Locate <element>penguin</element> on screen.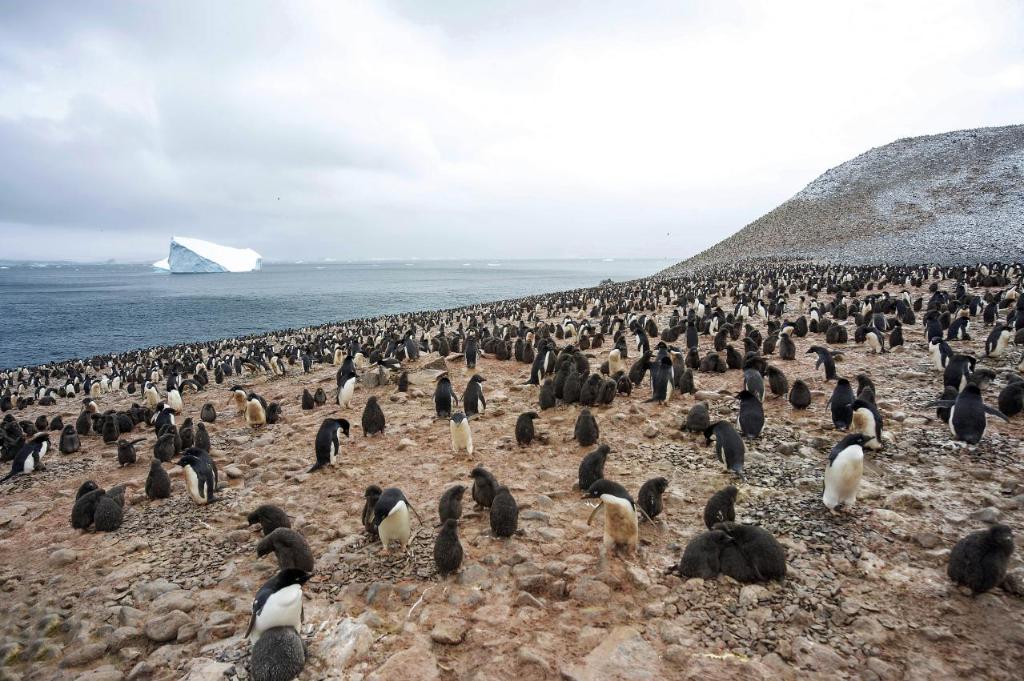
On screen at rect(705, 486, 737, 528).
